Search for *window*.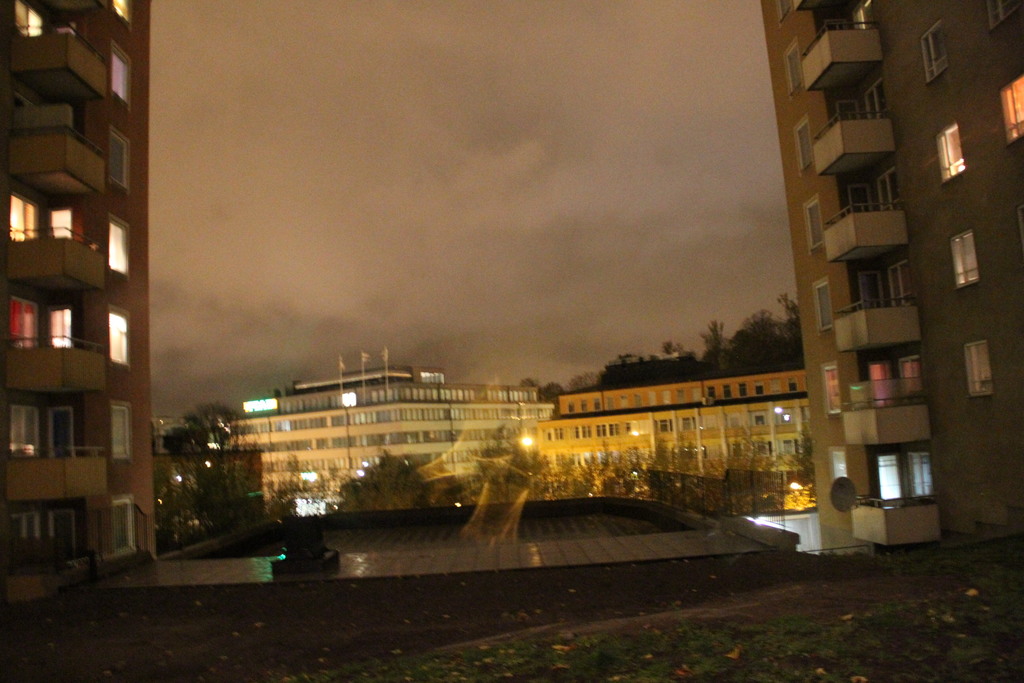
Found at detection(105, 308, 129, 367).
